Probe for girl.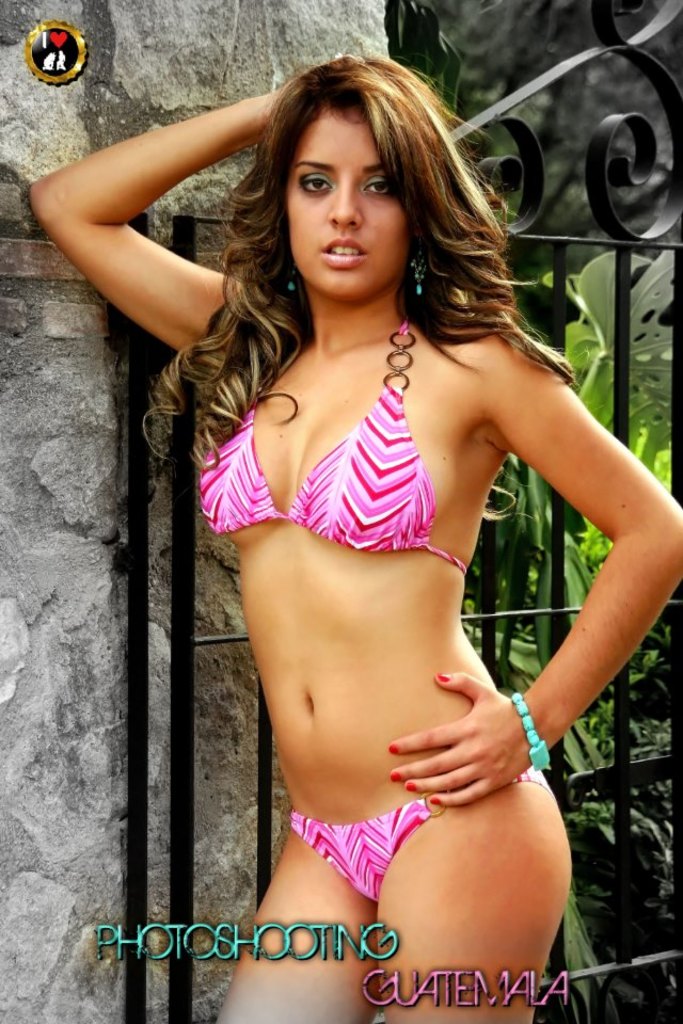
Probe result: pyautogui.locateOnScreen(23, 50, 682, 1023).
